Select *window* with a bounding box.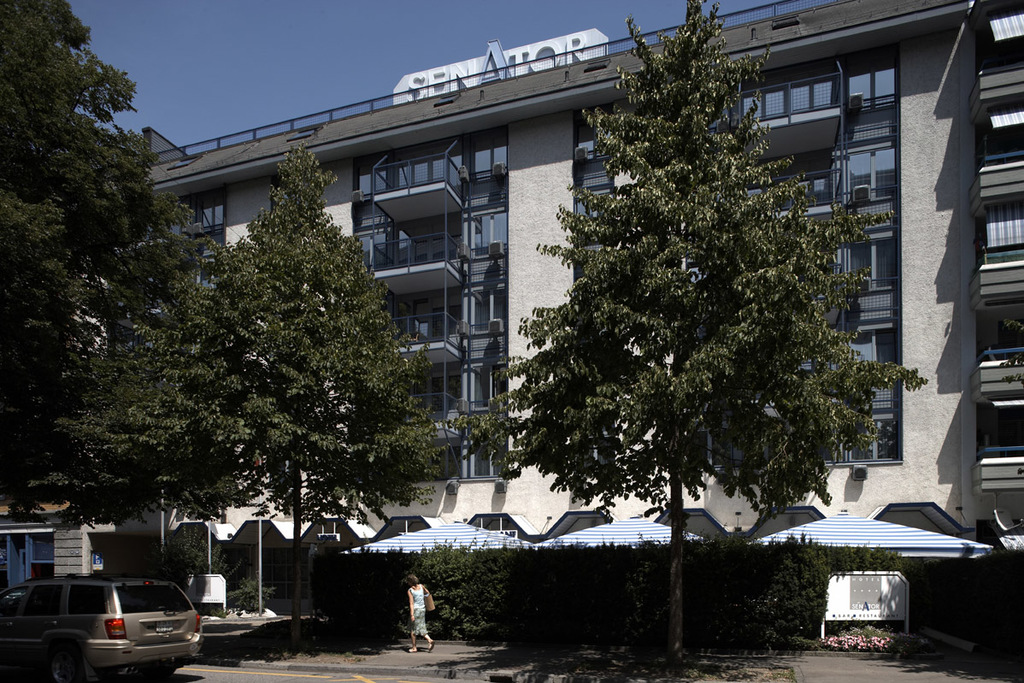
locate(68, 583, 106, 617).
